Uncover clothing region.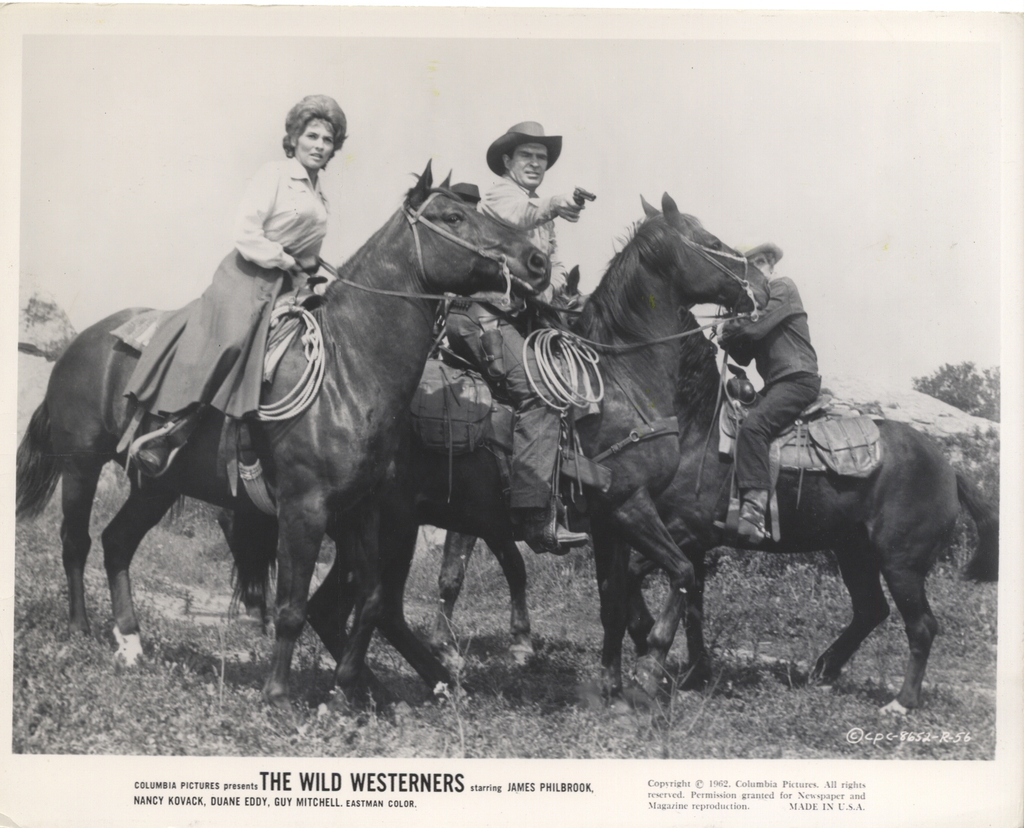
Uncovered: <box>708,268,828,508</box>.
